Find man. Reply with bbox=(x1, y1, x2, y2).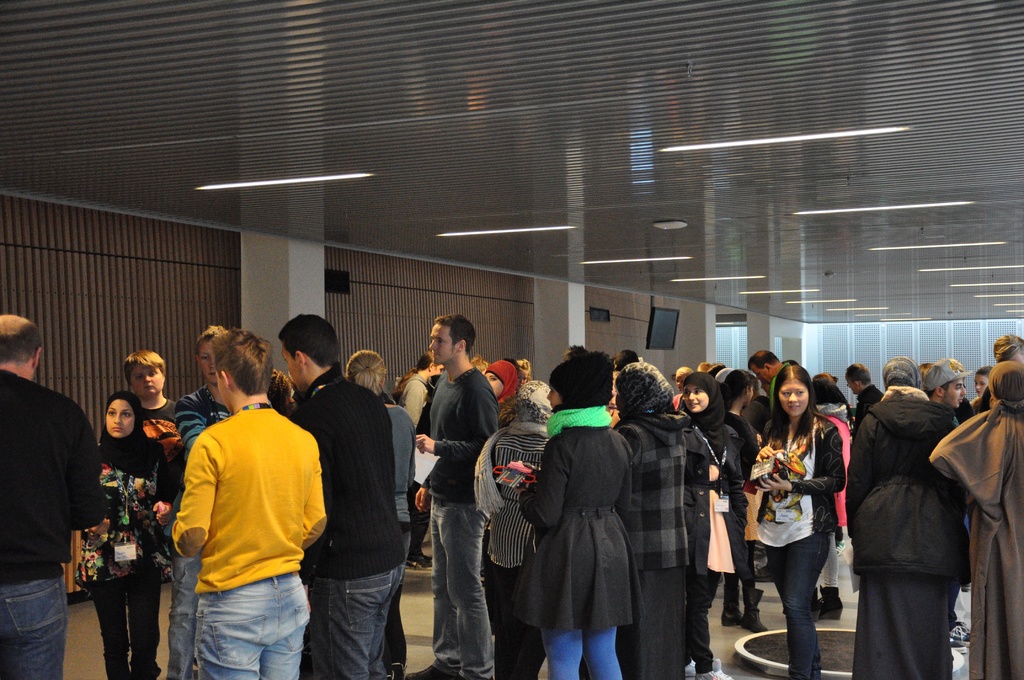
bbox=(0, 313, 113, 679).
